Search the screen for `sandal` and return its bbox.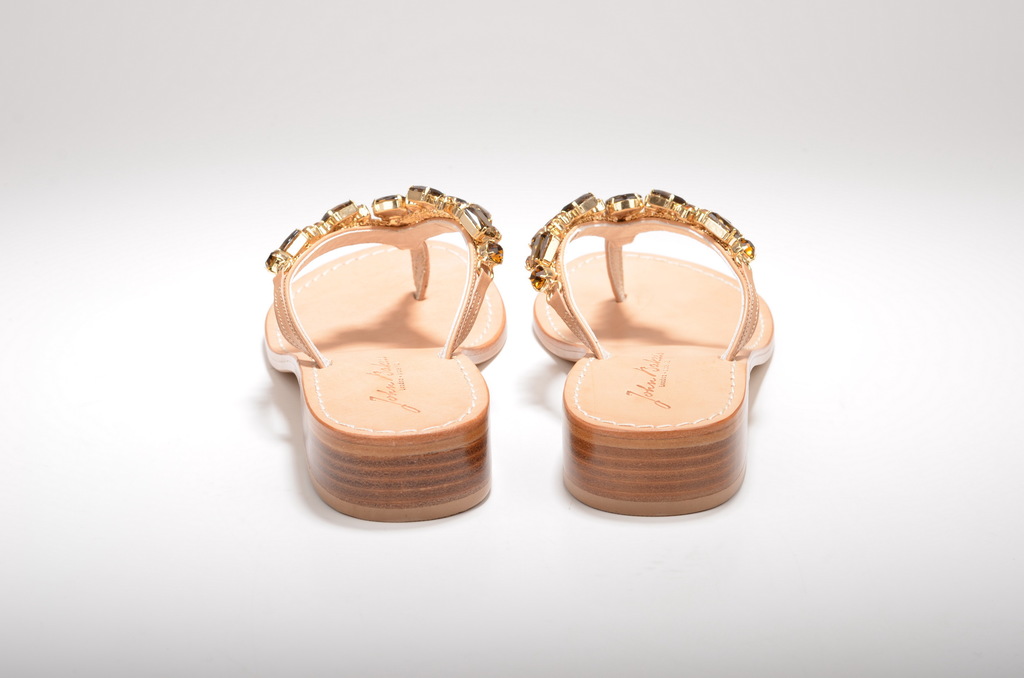
Found: 534 188 780 517.
